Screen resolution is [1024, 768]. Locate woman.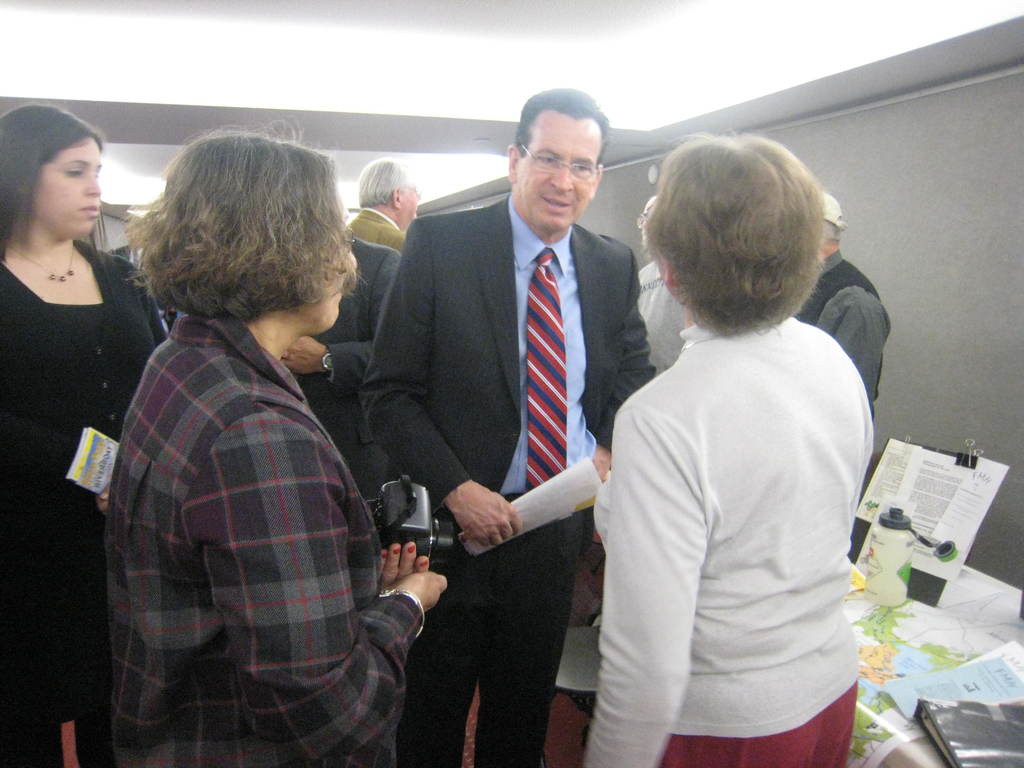
<region>591, 125, 881, 767</region>.
